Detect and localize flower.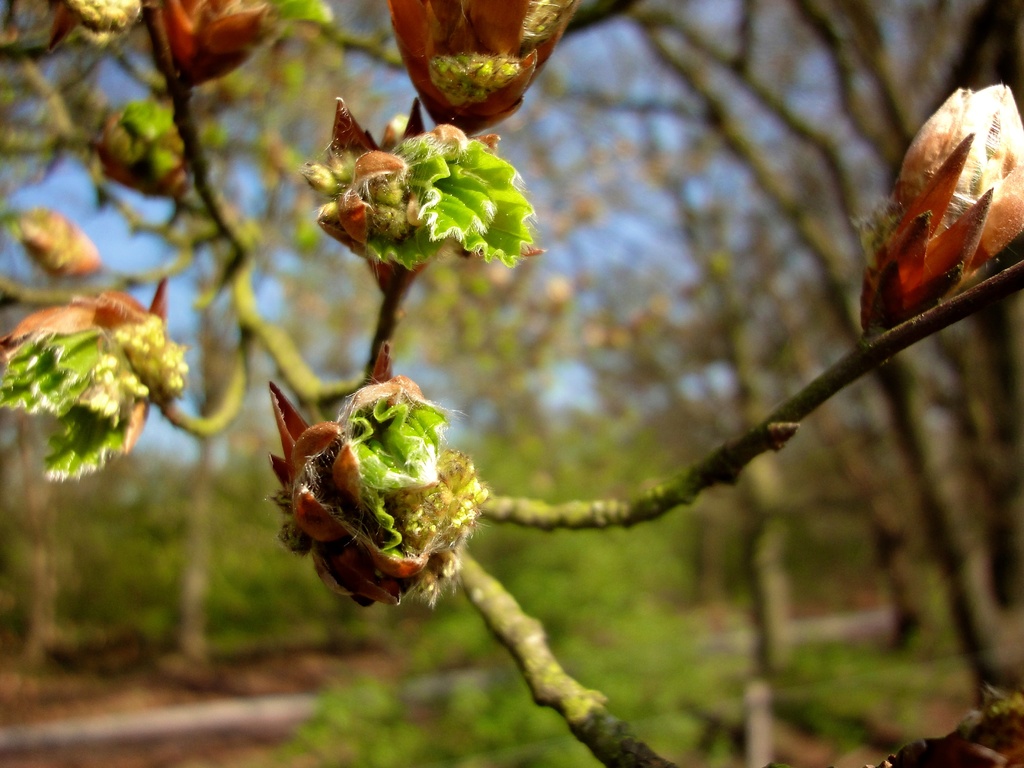
Localized at {"x1": 265, "y1": 354, "x2": 475, "y2": 604}.
